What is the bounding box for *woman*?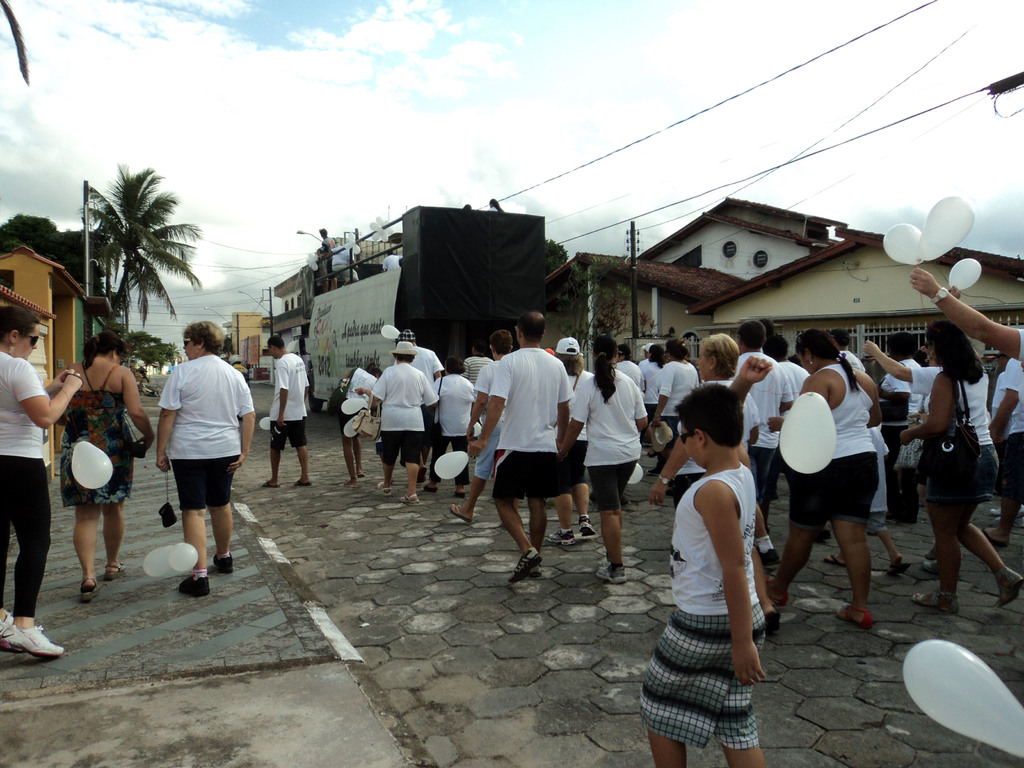
box(879, 330, 924, 528).
